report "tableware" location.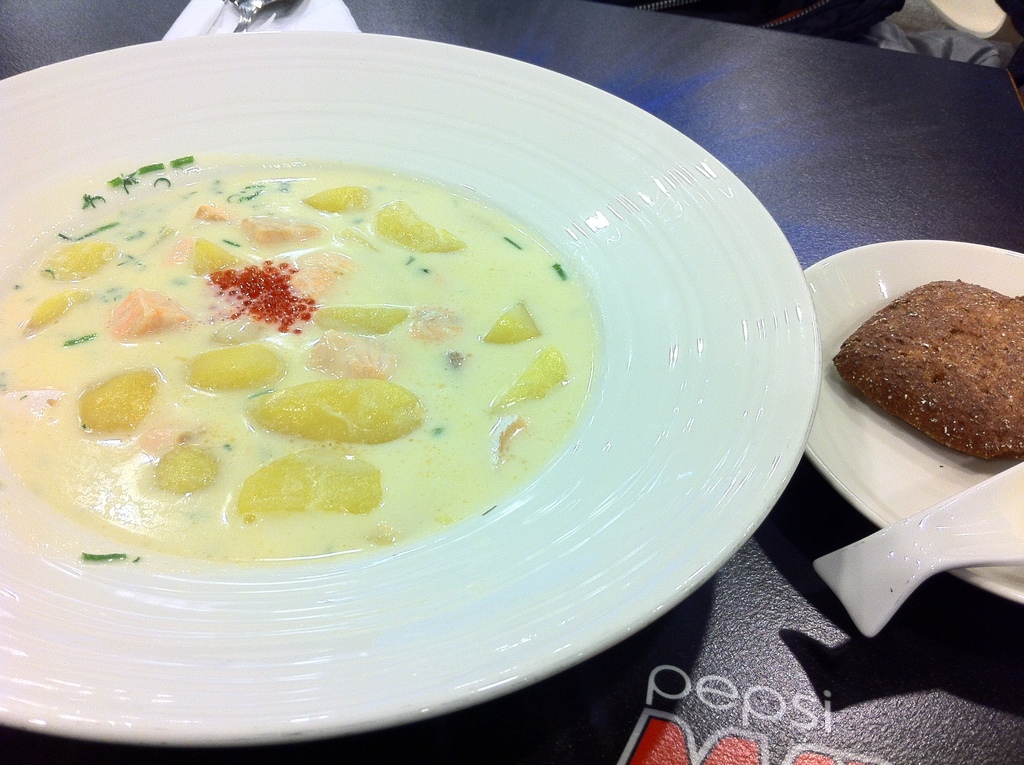
Report: {"left": 0, "top": 30, "right": 810, "bottom": 719}.
